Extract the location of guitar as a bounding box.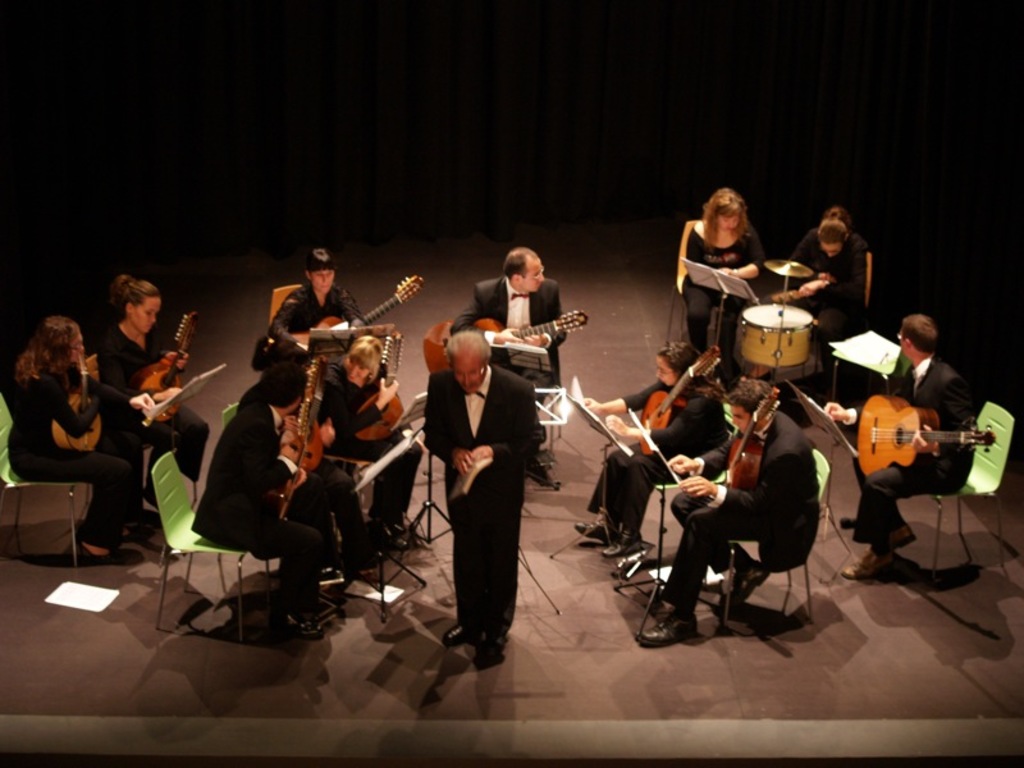
{"x1": 131, "y1": 307, "x2": 201, "y2": 426}.
